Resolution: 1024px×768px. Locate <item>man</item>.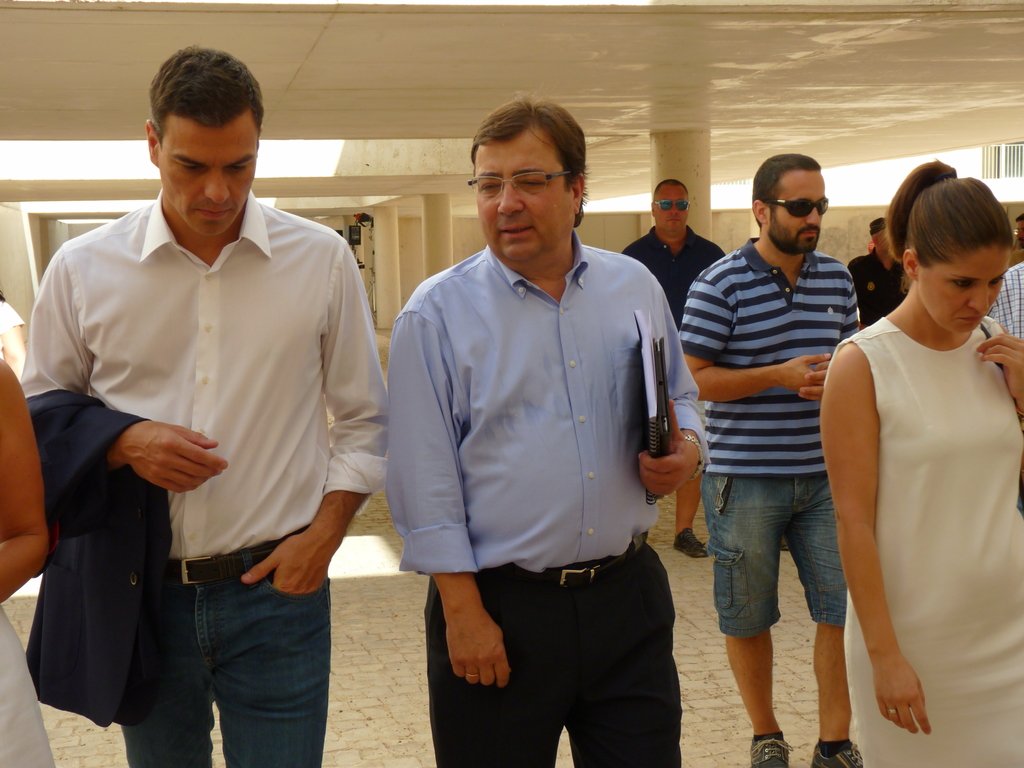
bbox(387, 95, 712, 767).
